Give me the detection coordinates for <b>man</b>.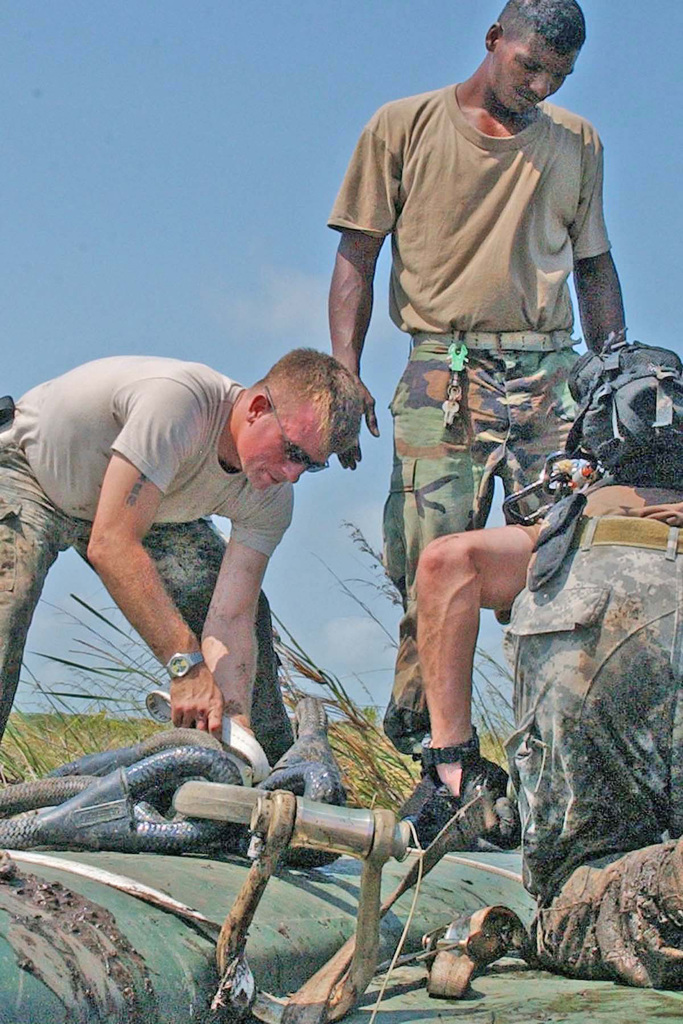
{"x1": 0, "y1": 340, "x2": 374, "y2": 851}.
